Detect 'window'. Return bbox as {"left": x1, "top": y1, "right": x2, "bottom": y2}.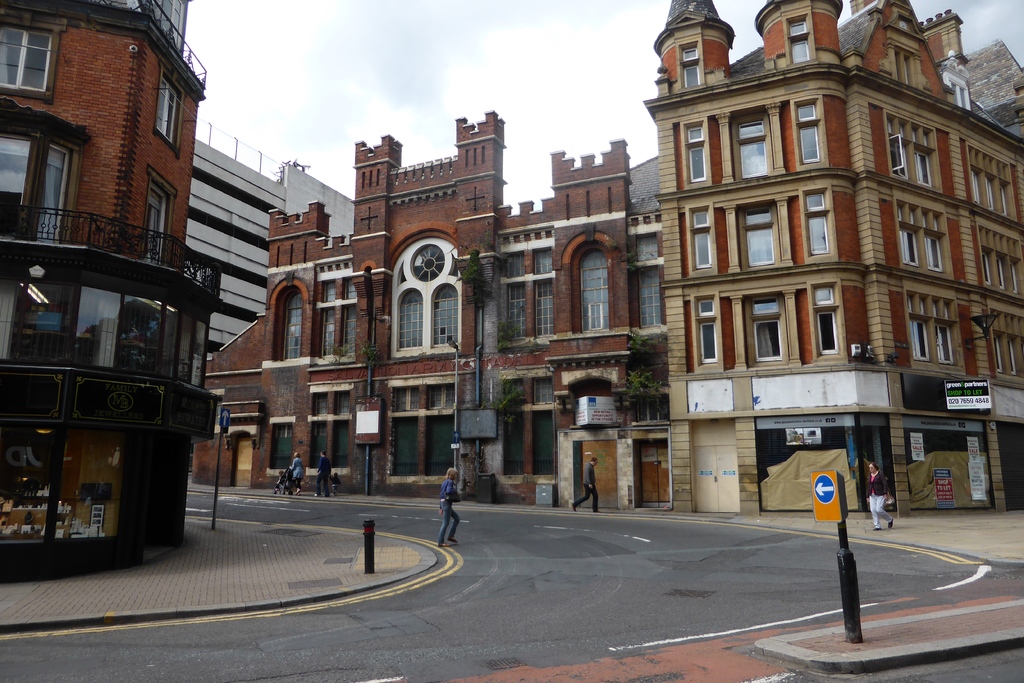
{"left": 753, "top": 298, "right": 785, "bottom": 362}.
